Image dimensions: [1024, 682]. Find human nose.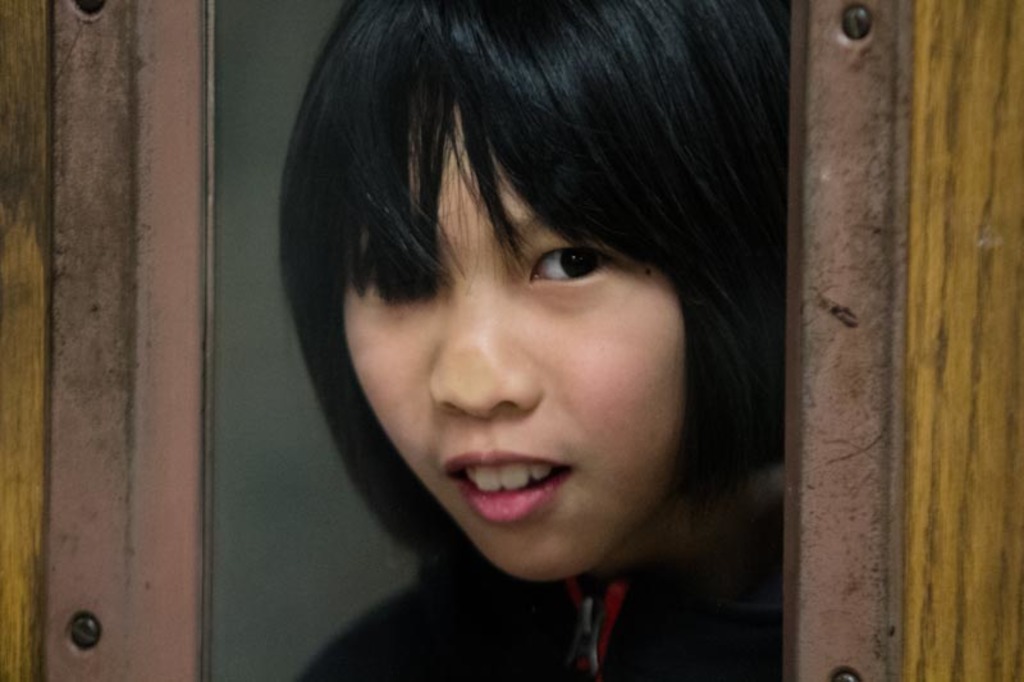
(426,255,543,422).
